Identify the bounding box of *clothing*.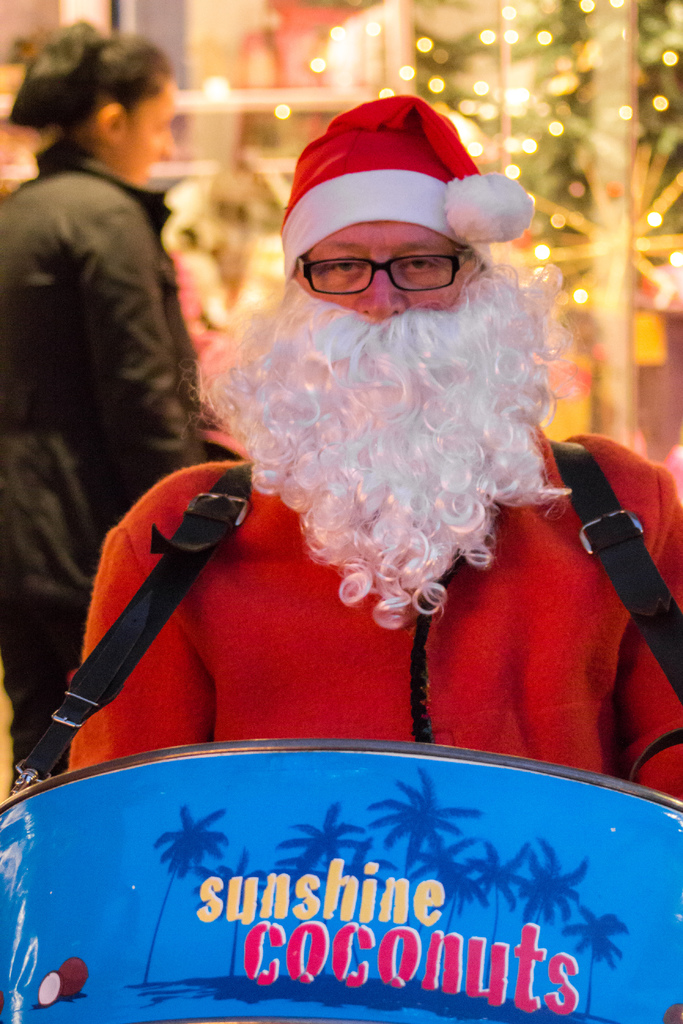
(0, 137, 232, 788).
